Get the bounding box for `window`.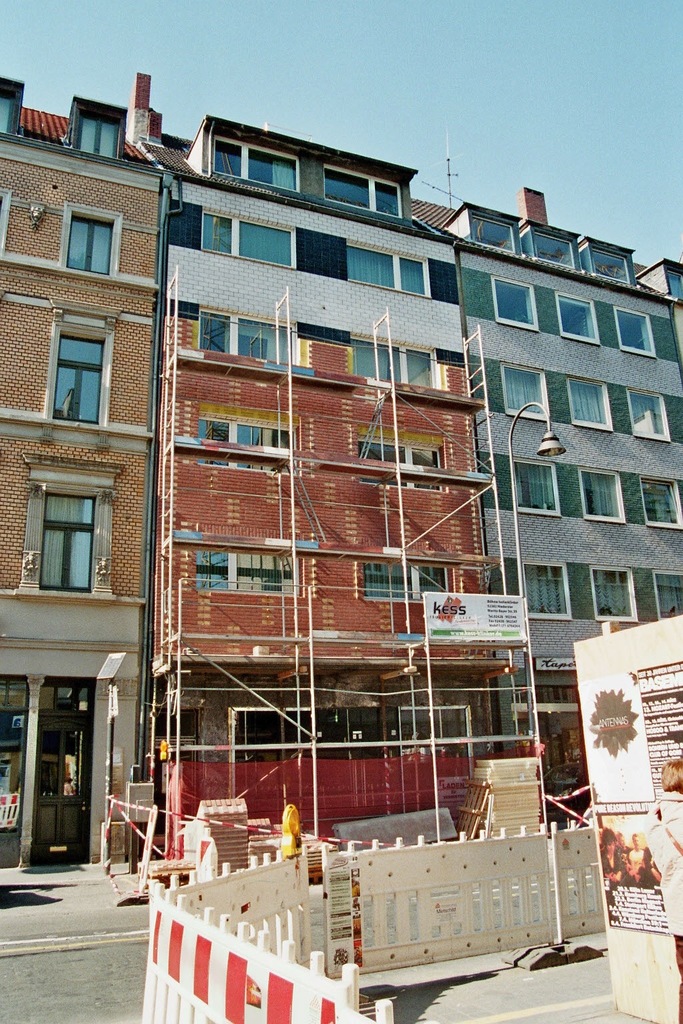
[x1=344, y1=423, x2=456, y2=501].
